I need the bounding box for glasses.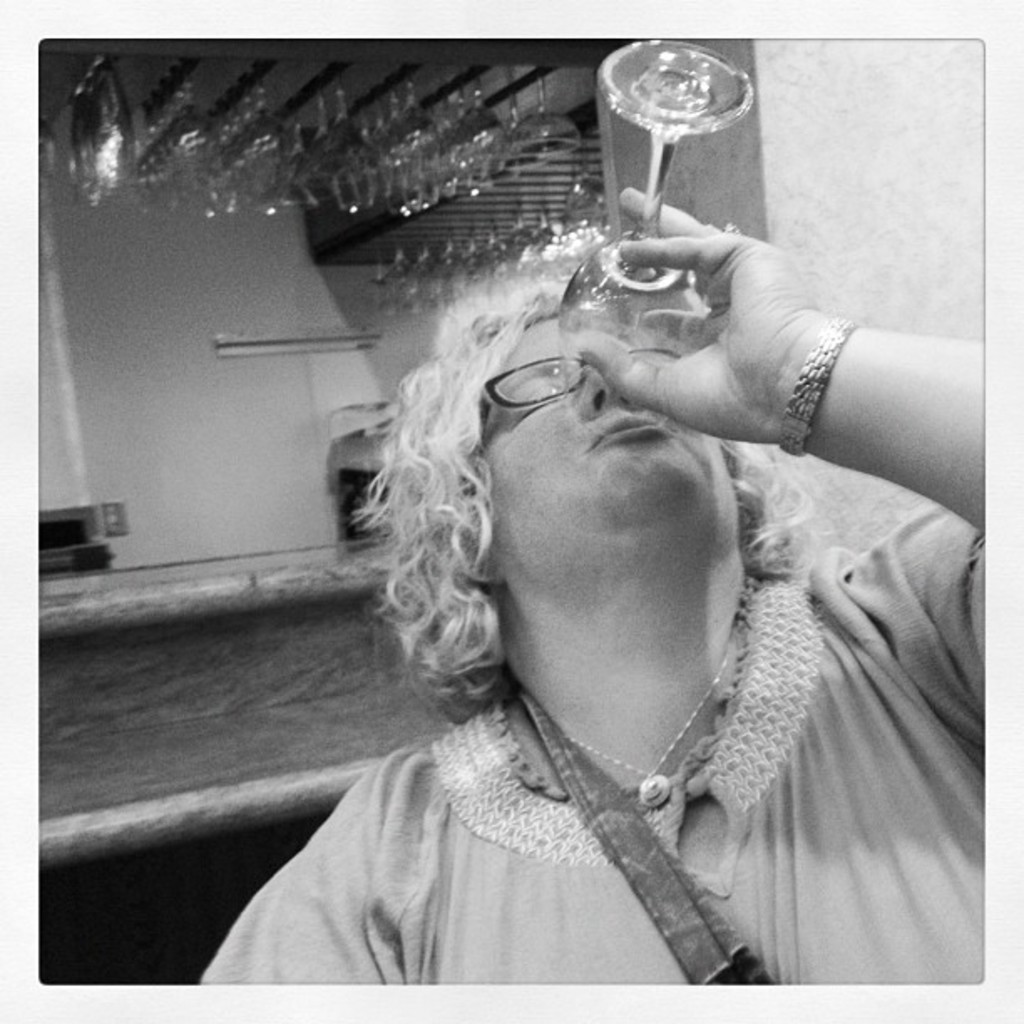
Here it is: (x1=457, y1=343, x2=627, y2=420).
